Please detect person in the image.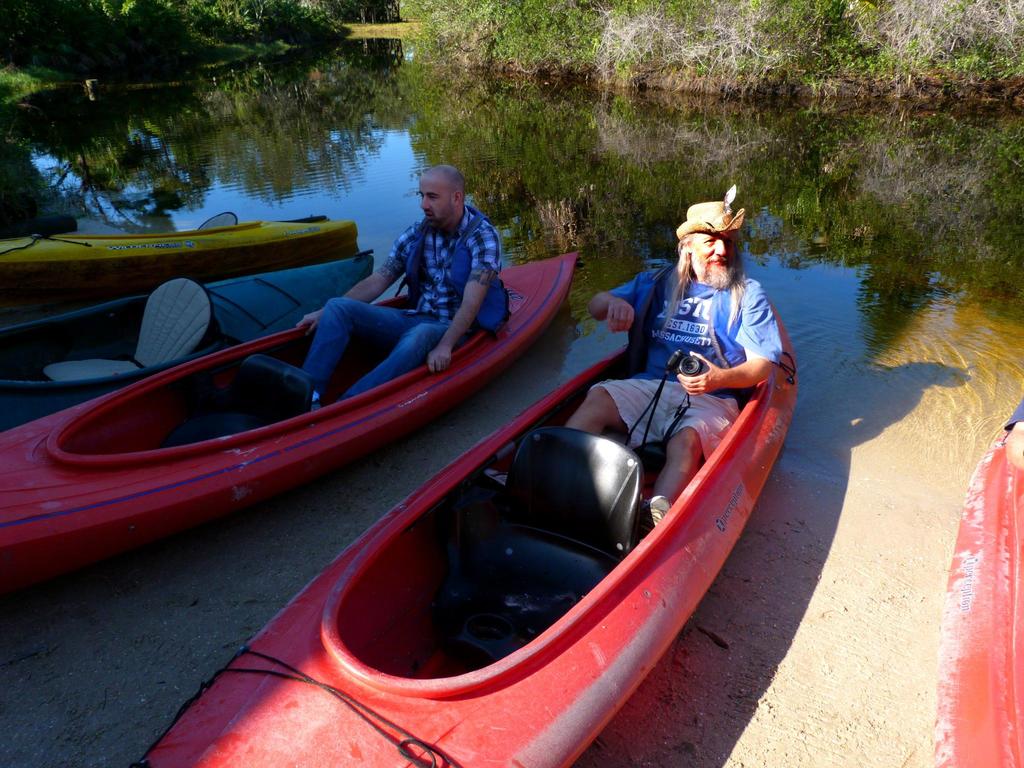
pyautogui.locateOnScreen(292, 162, 509, 404).
